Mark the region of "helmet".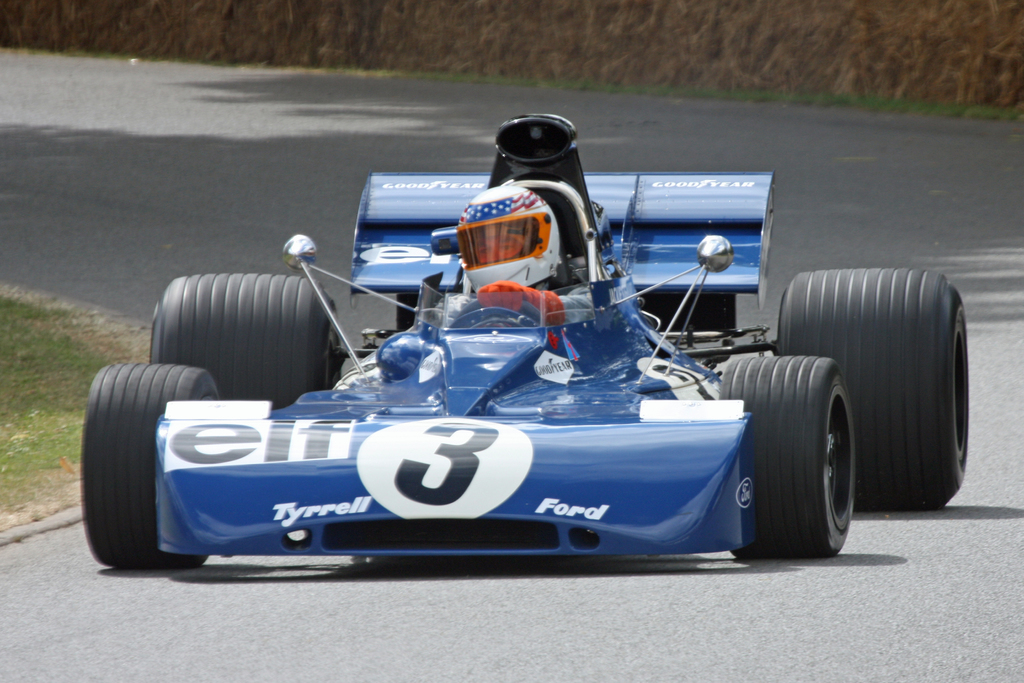
Region: [455, 184, 559, 292].
